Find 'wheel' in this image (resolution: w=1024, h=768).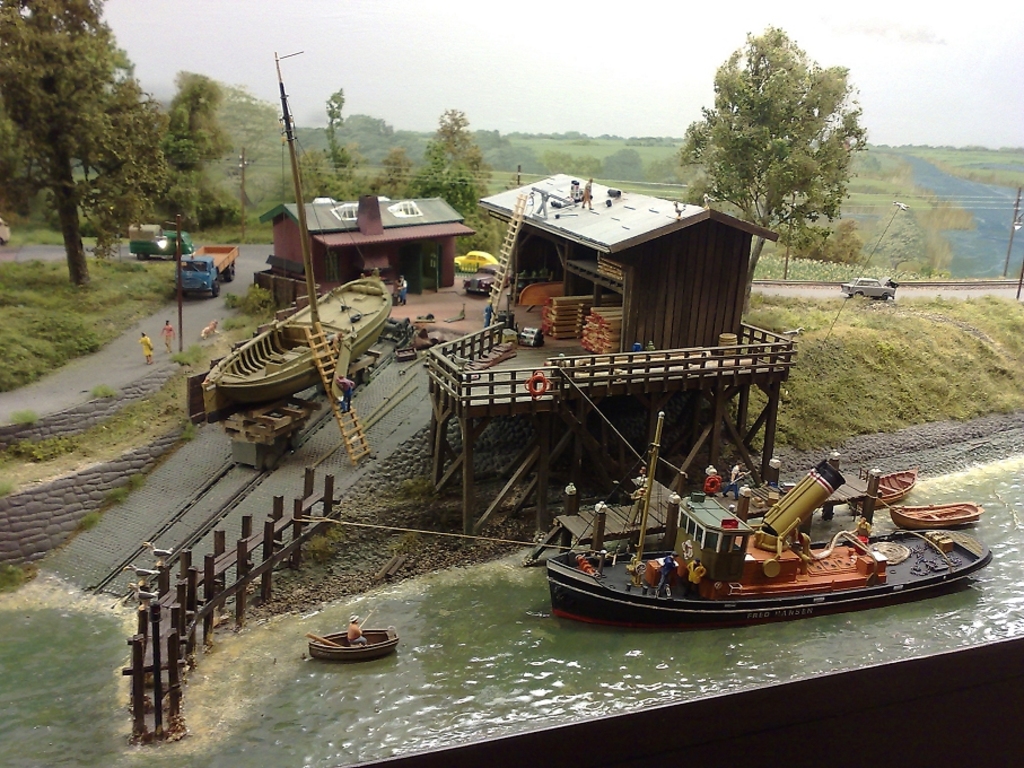
select_region(879, 291, 891, 300).
